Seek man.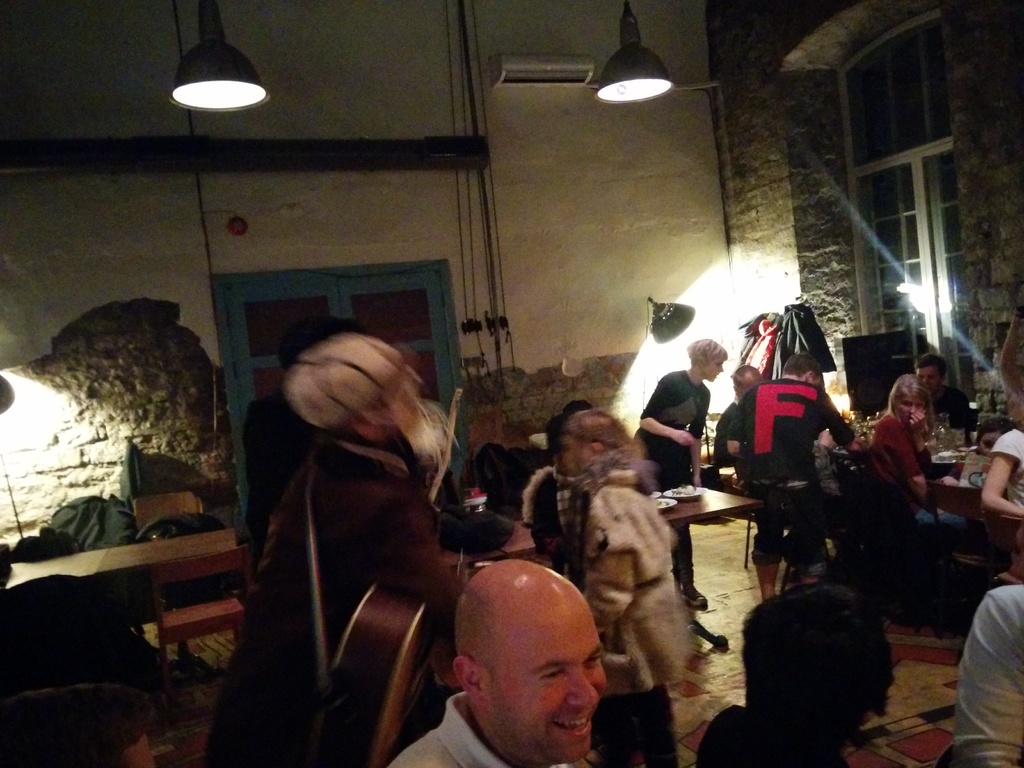
[918, 354, 979, 437].
